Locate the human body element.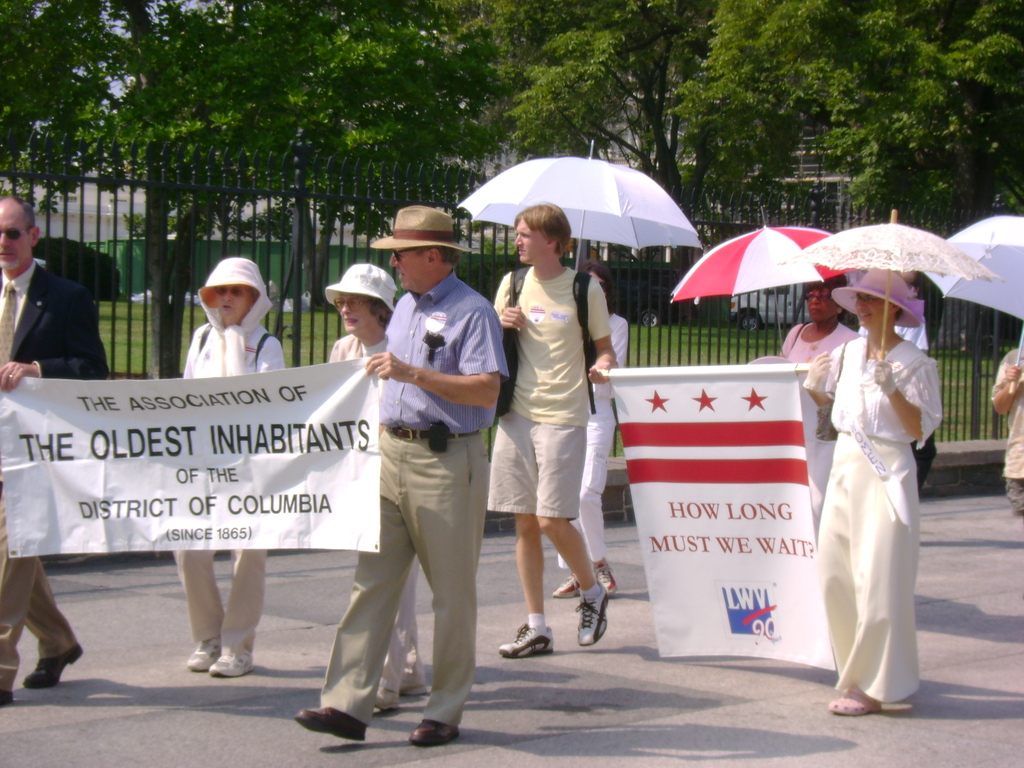
Element bbox: bbox=[803, 264, 948, 717].
